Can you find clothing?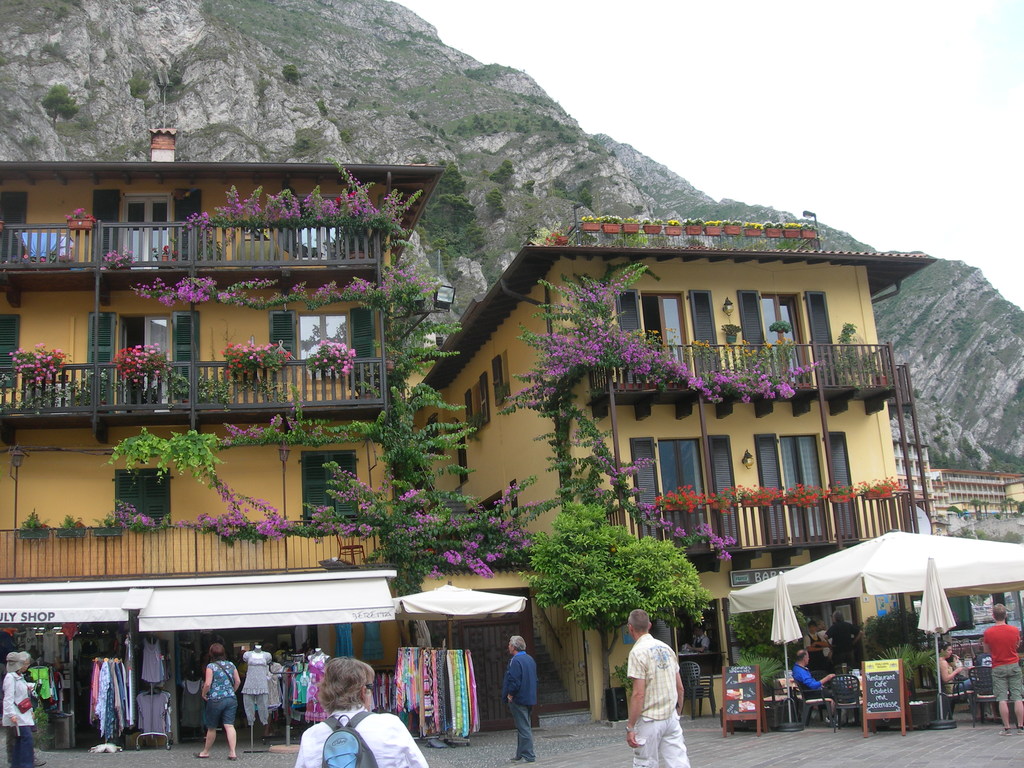
Yes, bounding box: {"left": 801, "top": 618, "right": 858, "bottom": 668}.
